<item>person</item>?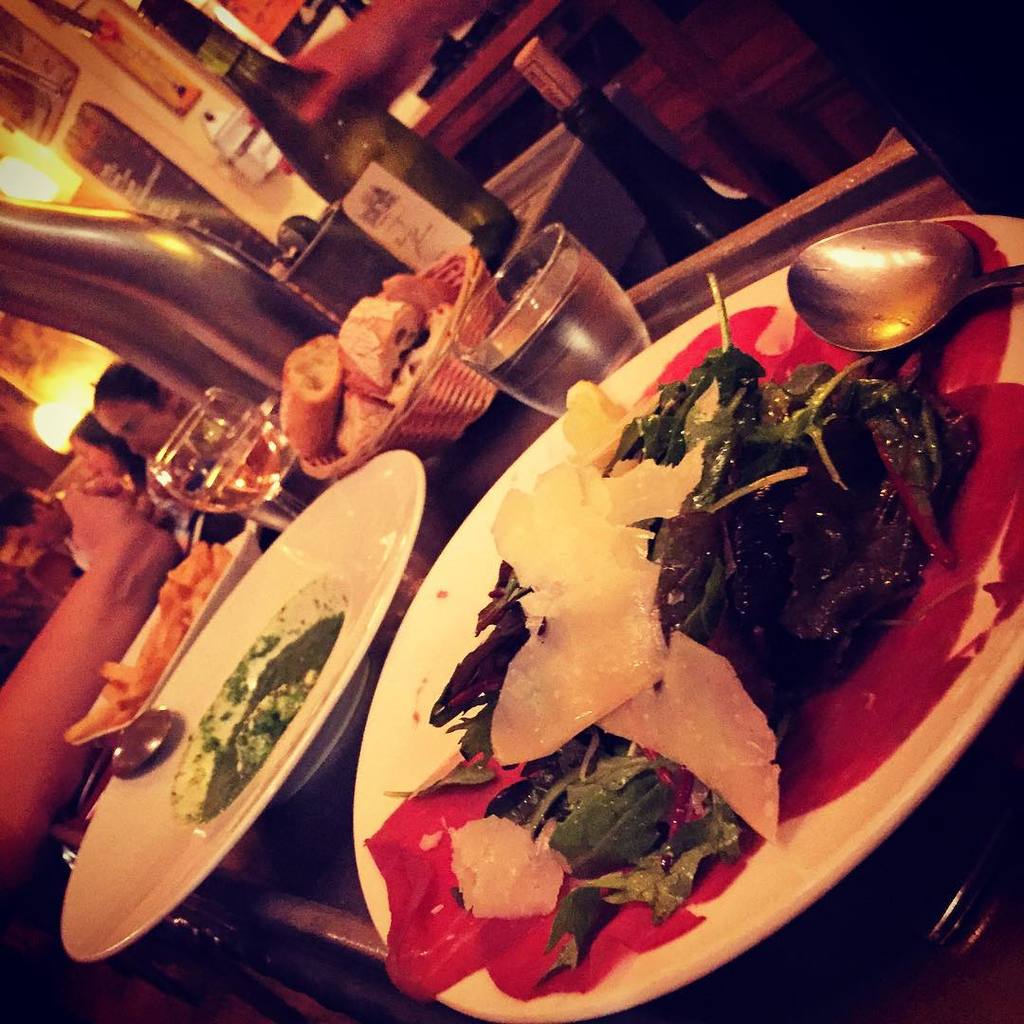
<box>20,457,249,950</box>
